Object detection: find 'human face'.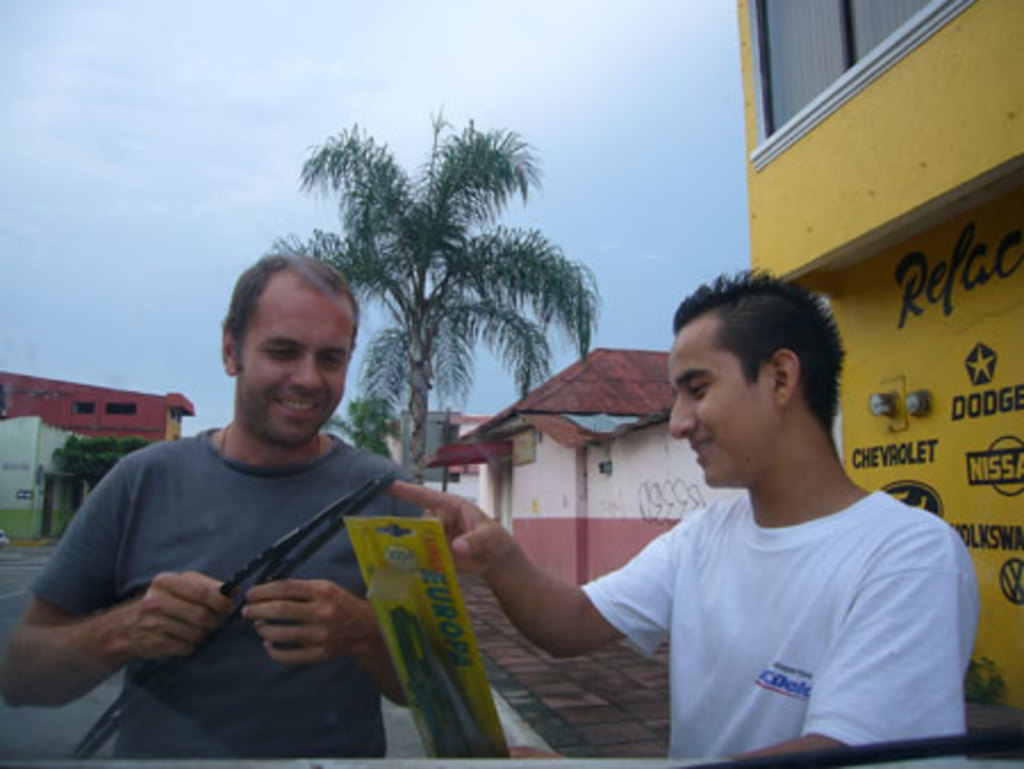
crop(232, 289, 350, 444).
